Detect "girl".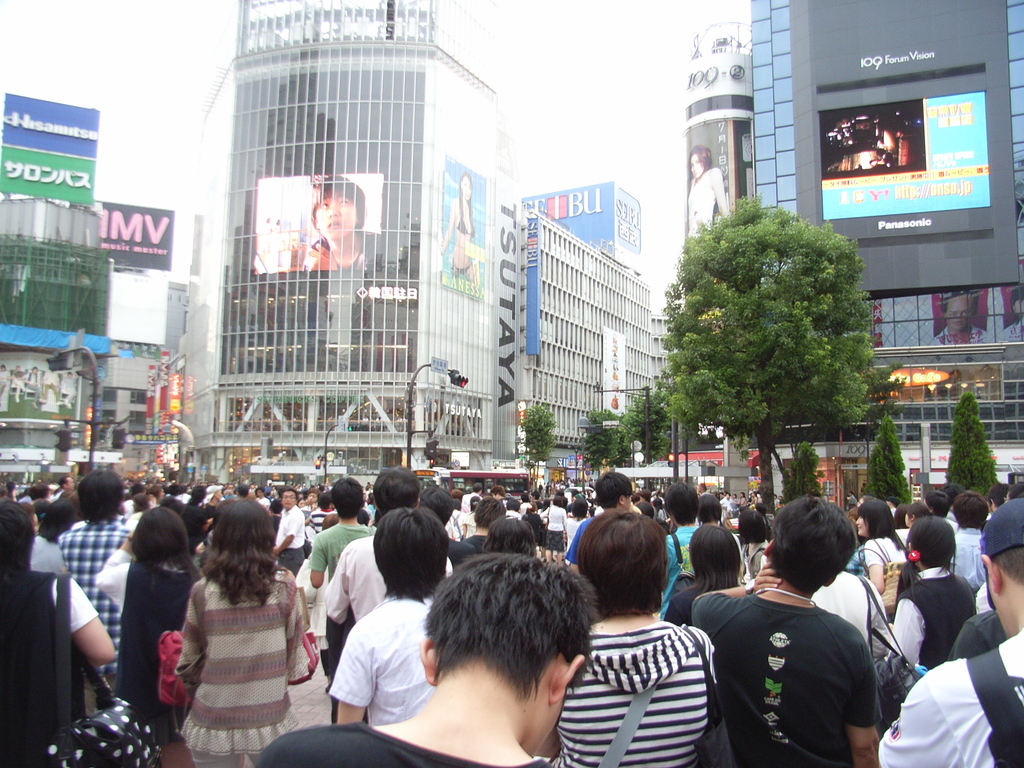
Detected at bbox(884, 515, 975, 669).
